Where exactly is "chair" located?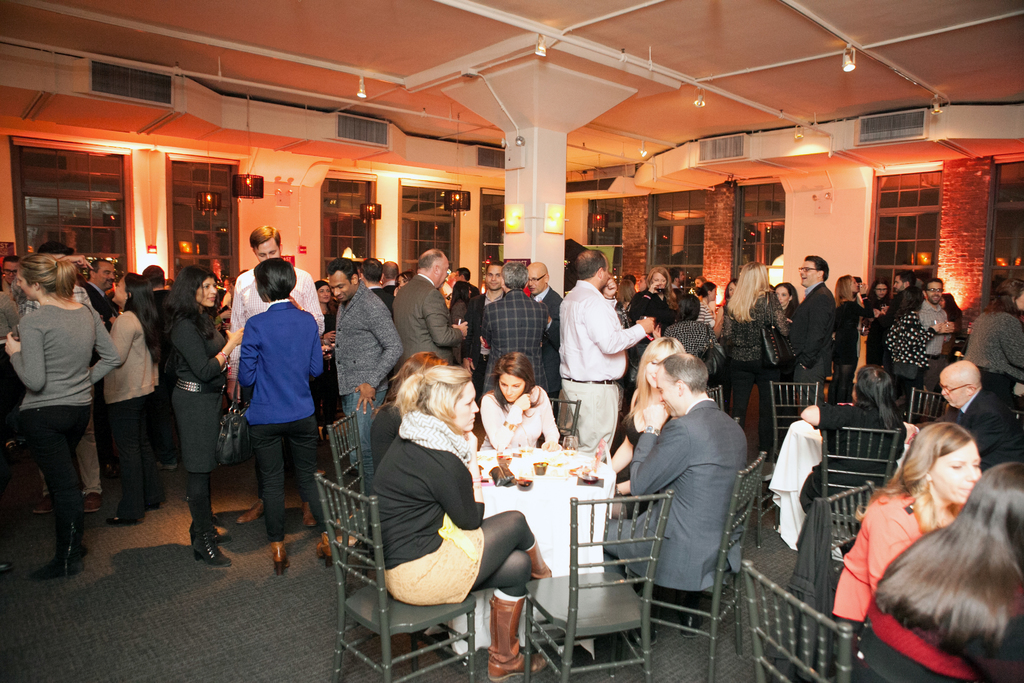
Its bounding box is 315:471:475:682.
